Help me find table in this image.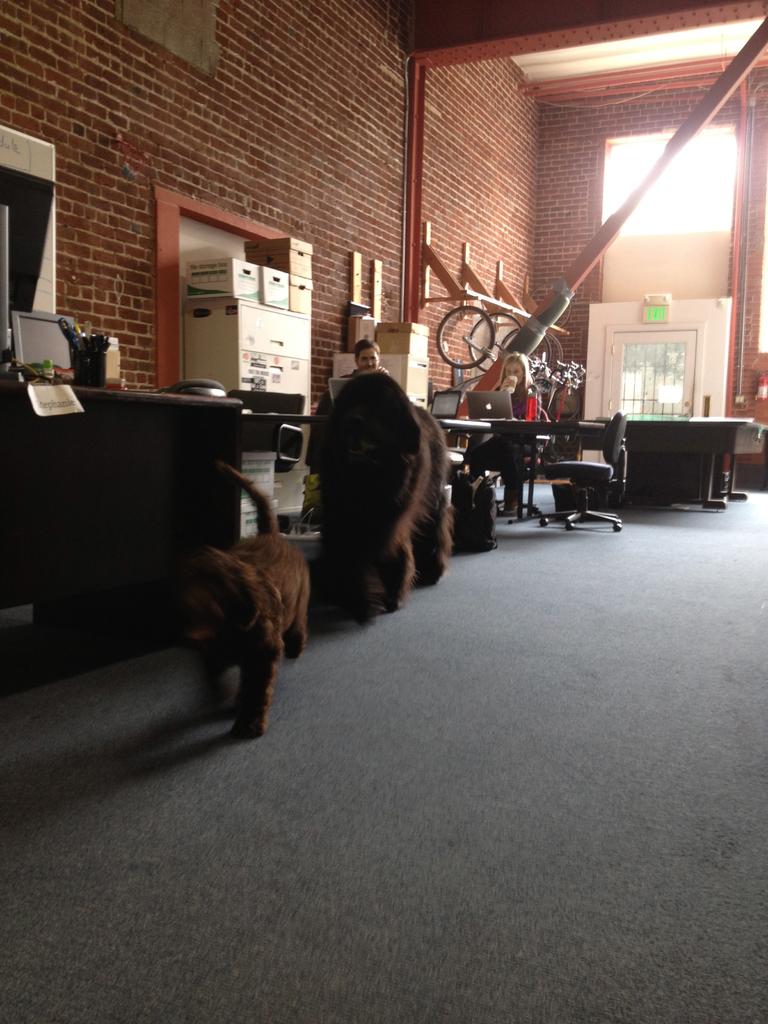
Found it: <box>623,403,755,502</box>.
